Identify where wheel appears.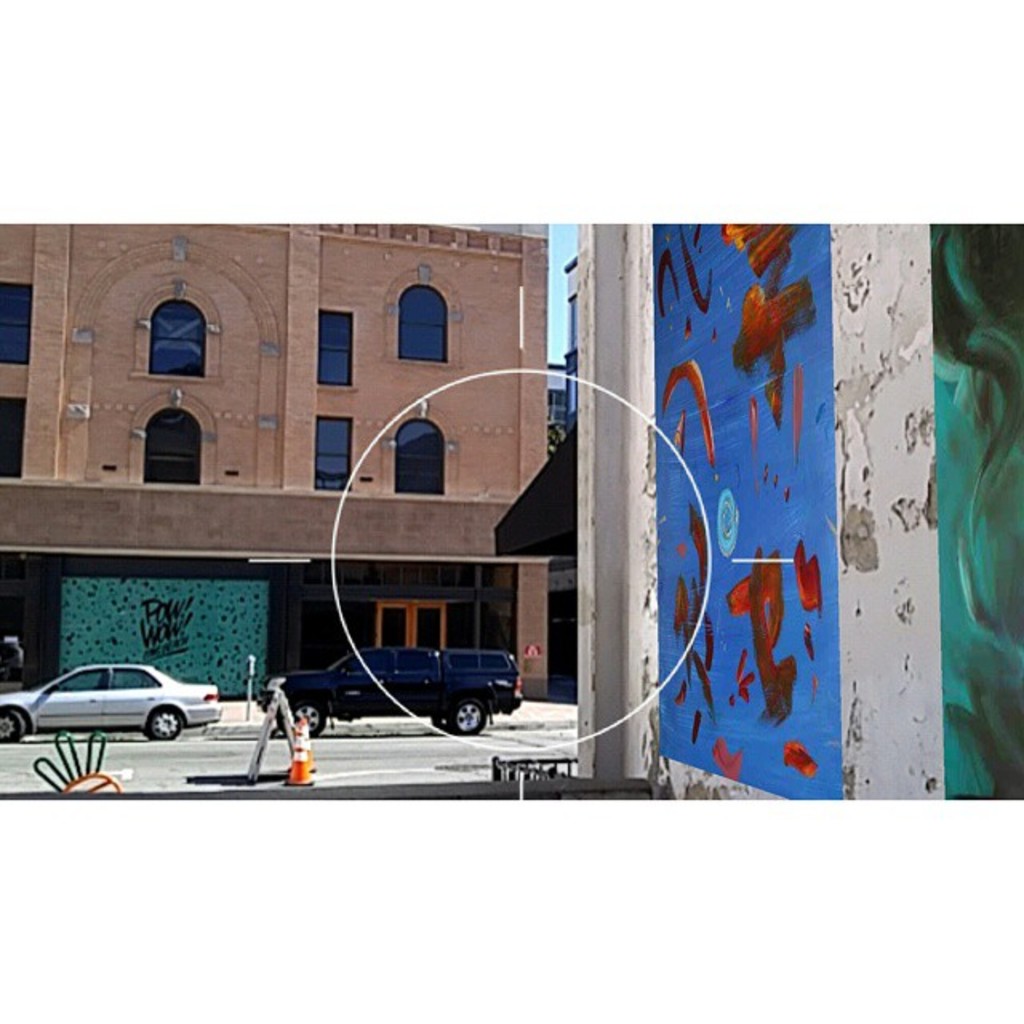
Appears at left=293, top=702, right=326, bottom=736.
